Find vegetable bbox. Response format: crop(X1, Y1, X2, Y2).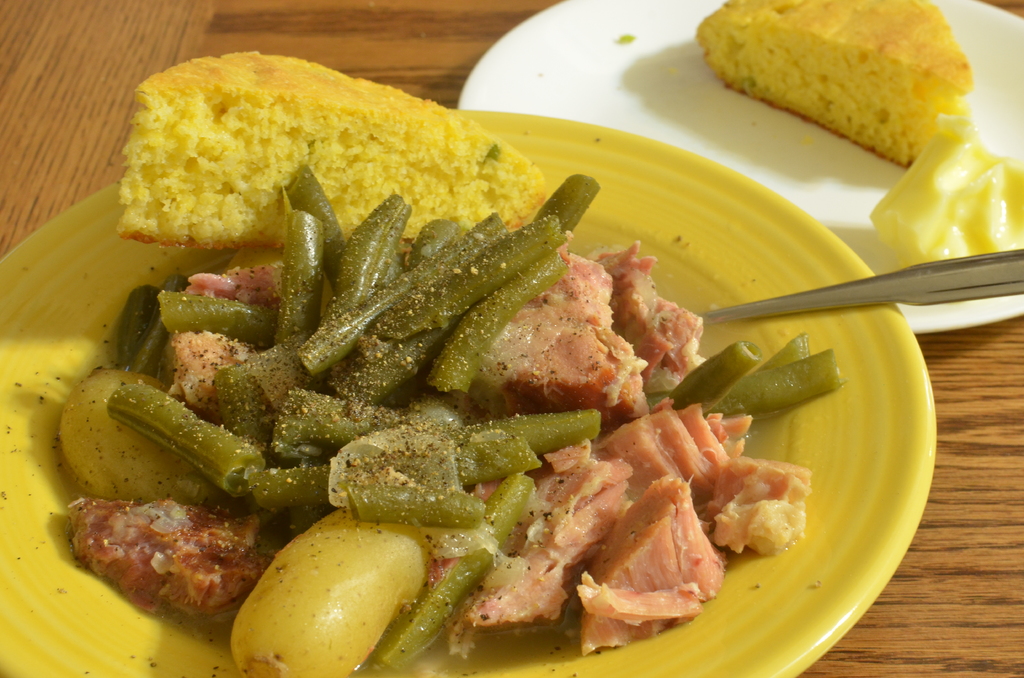
crop(461, 436, 534, 480).
